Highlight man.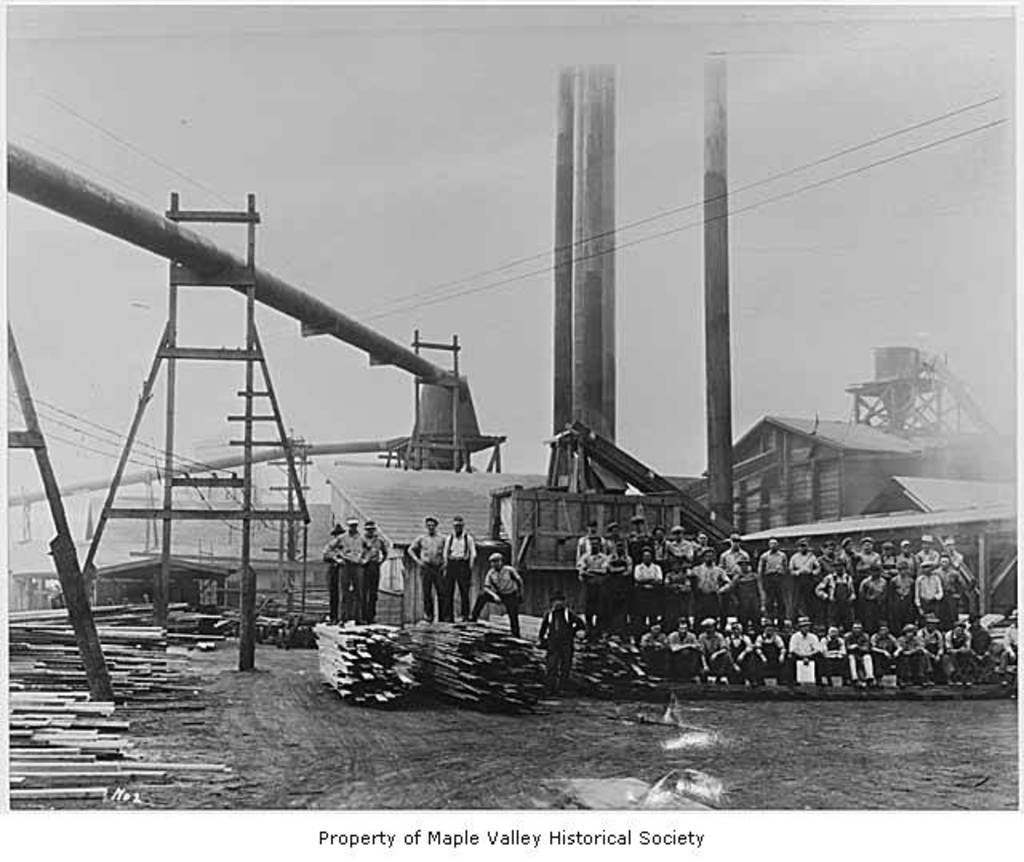
Highlighted region: bbox(883, 563, 914, 632).
